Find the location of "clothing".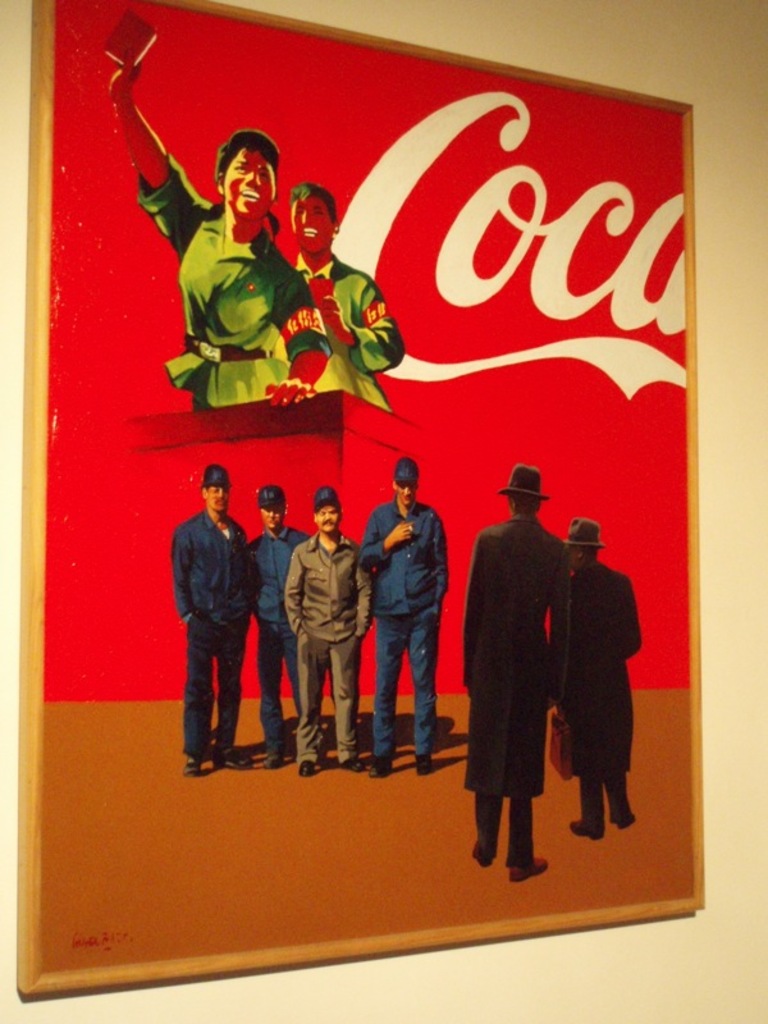
Location: region(250, 530, 308, 754).
